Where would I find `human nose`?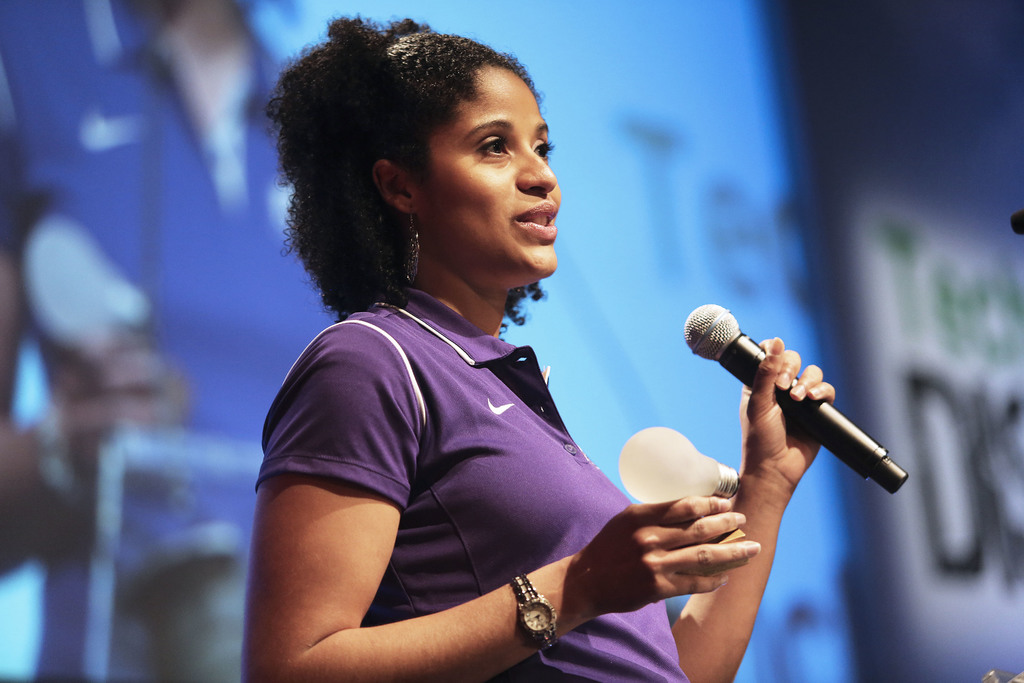
At {"x1": 516, "y1": 142, "x2": 555, "y2": 193}.
